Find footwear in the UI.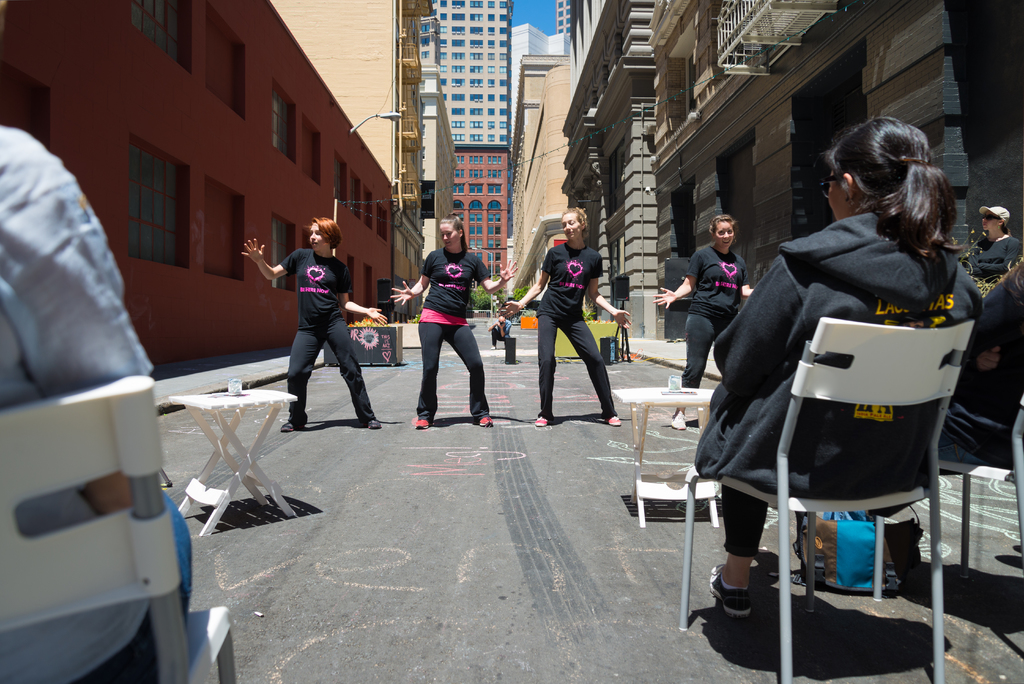
UI element at bbox(412, 413, 428, 428).
